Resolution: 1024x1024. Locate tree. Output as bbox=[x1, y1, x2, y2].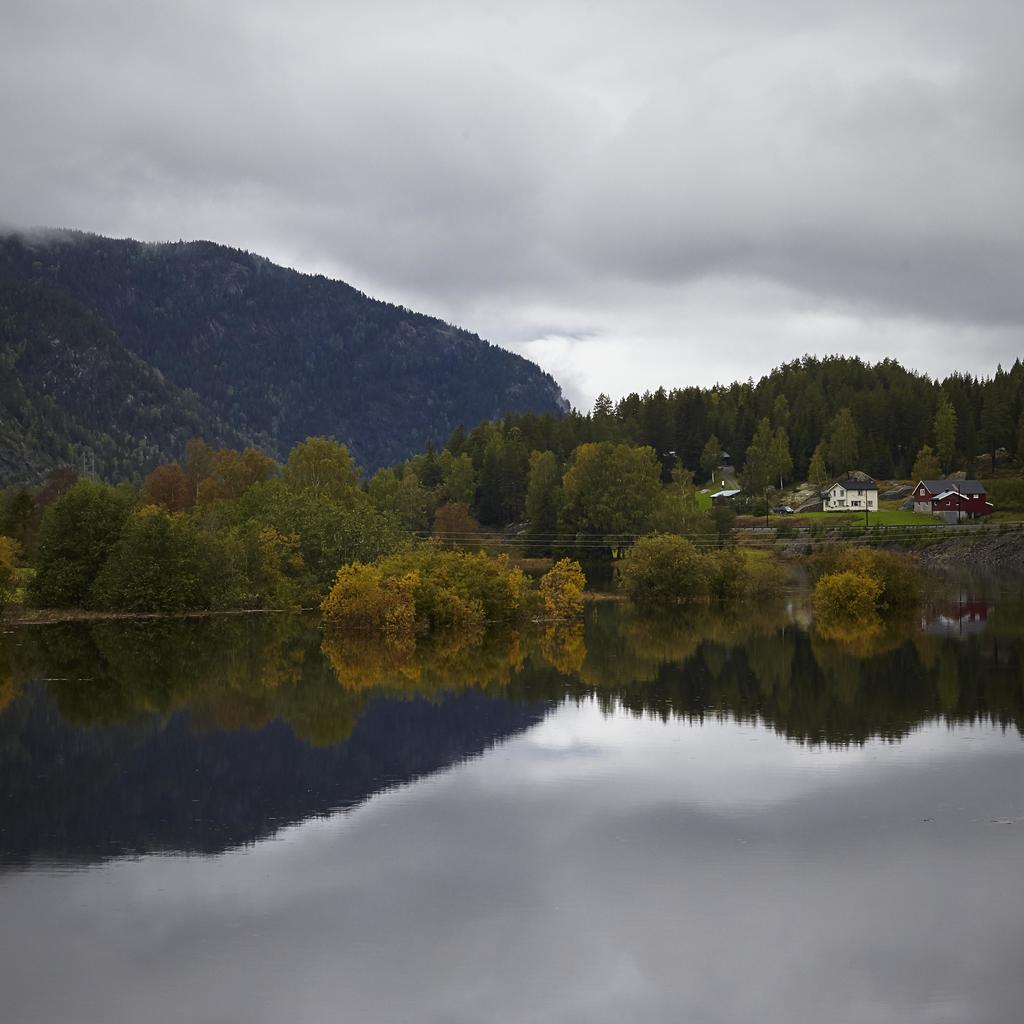
bbox=[807, 442, 828, 488].
